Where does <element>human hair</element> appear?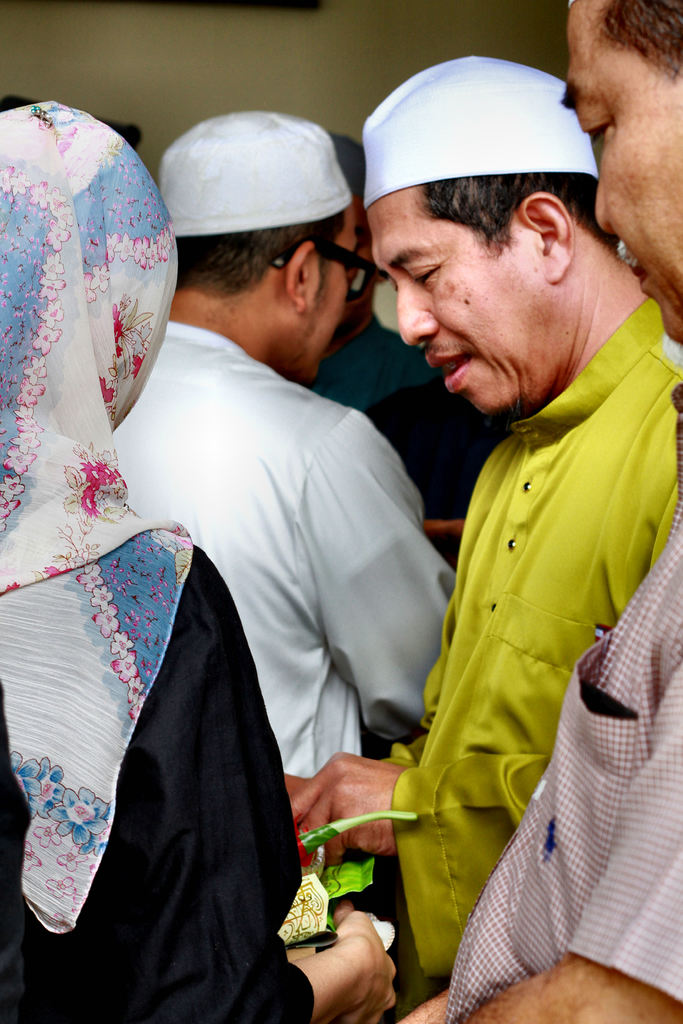
Appears at 595/4/682/61.
